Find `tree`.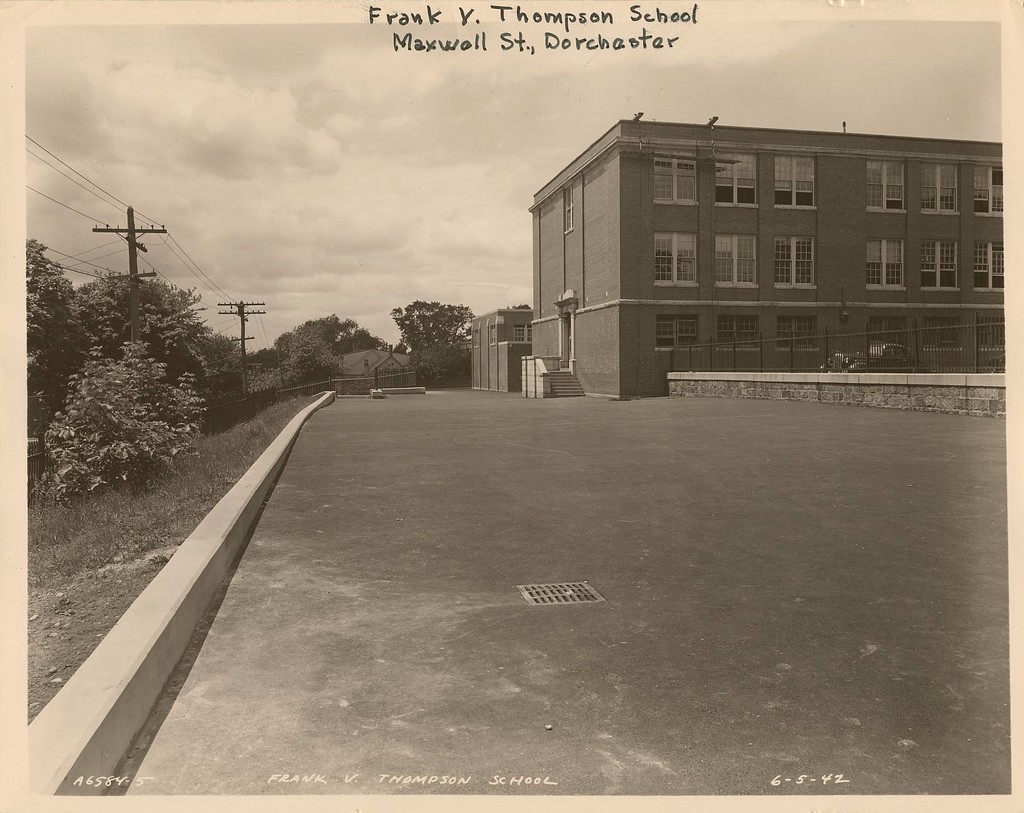
x1=273 y1=341 x2=339 y2=391.
